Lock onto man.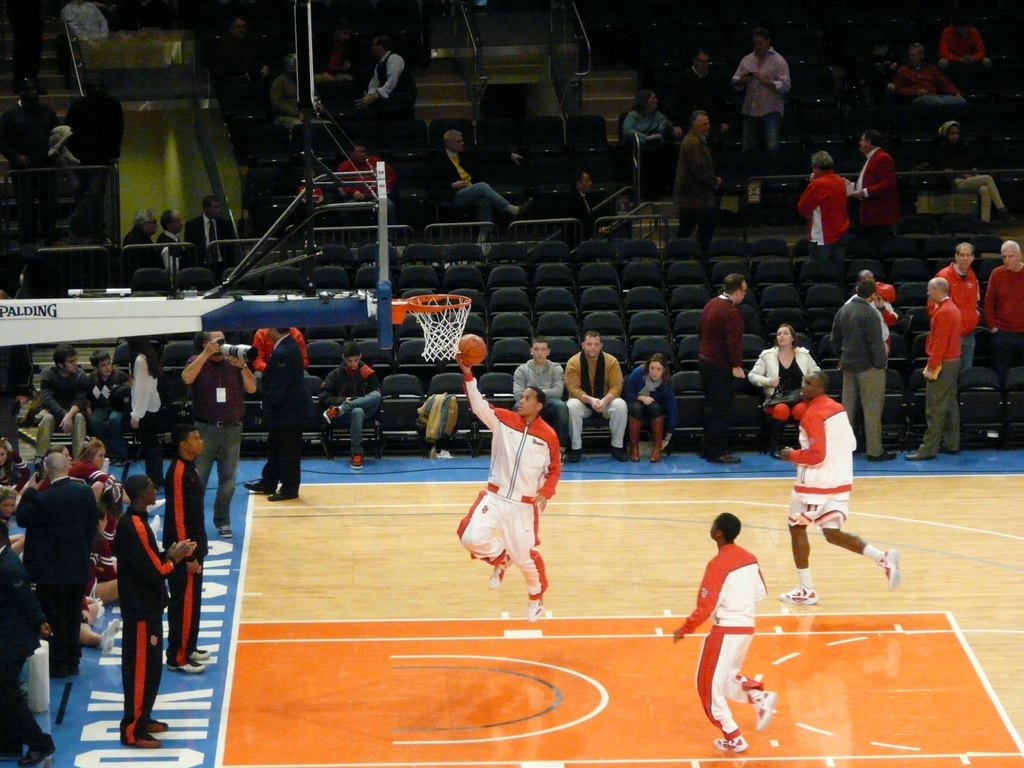
Locked: Rect(927, 246, 977, 369).
